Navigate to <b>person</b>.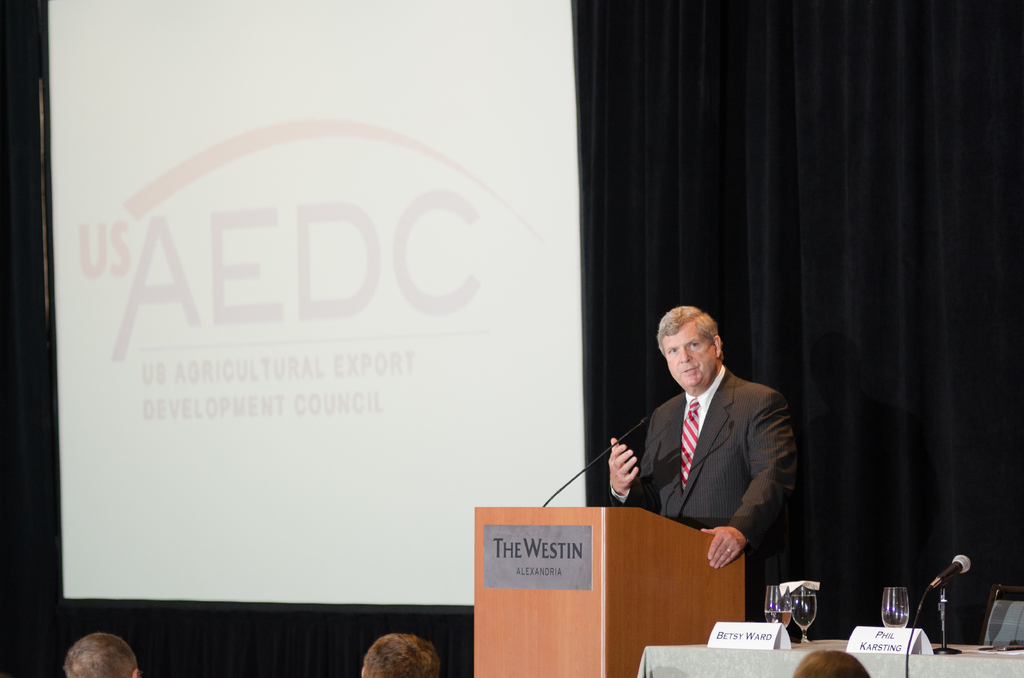
Navigation target: <region>609, 297, 801, 620</region>.
